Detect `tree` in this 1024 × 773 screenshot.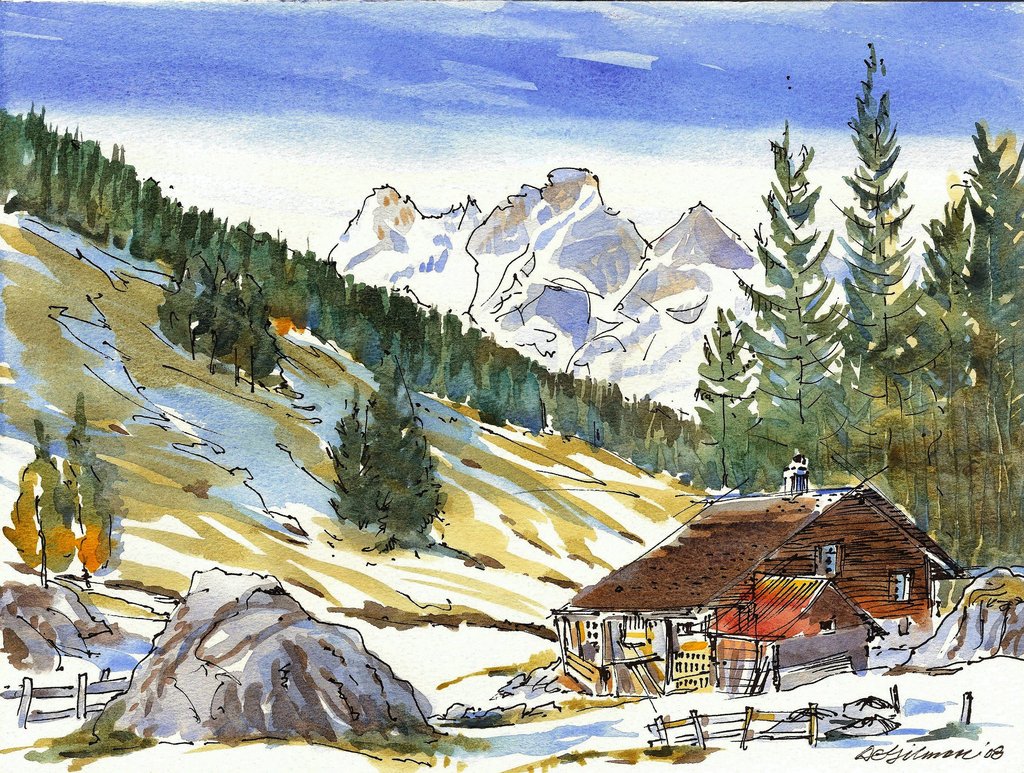
Detection: 66 390 111 591.
